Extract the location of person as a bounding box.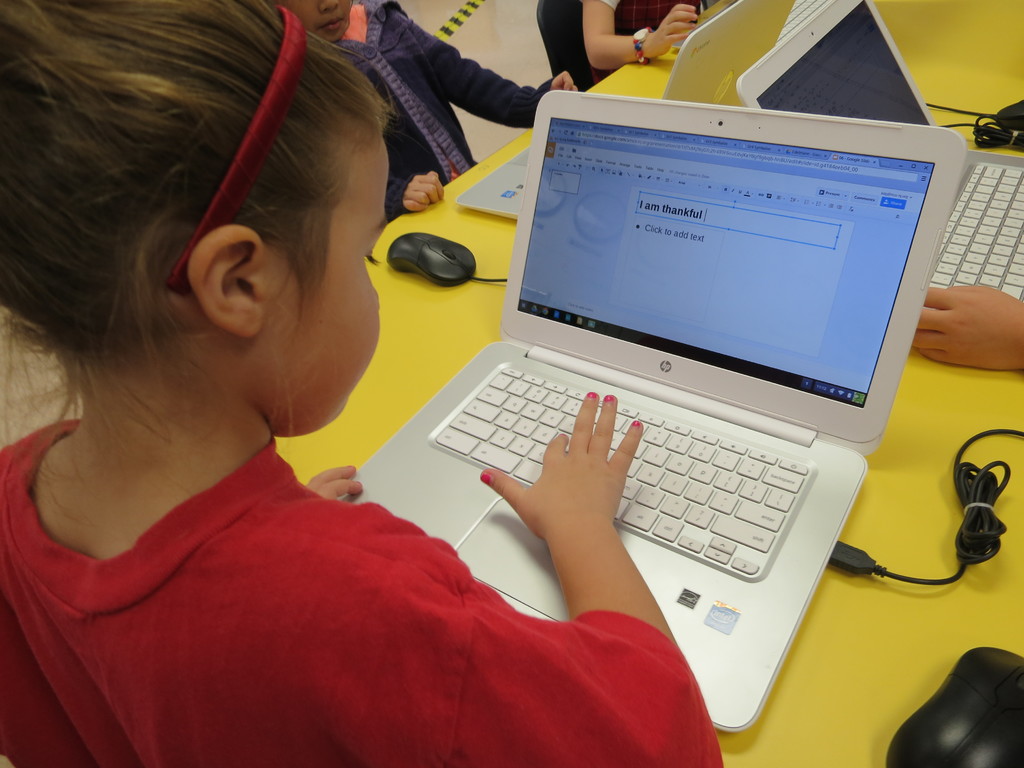
locate(580, 0, 725, 79).
